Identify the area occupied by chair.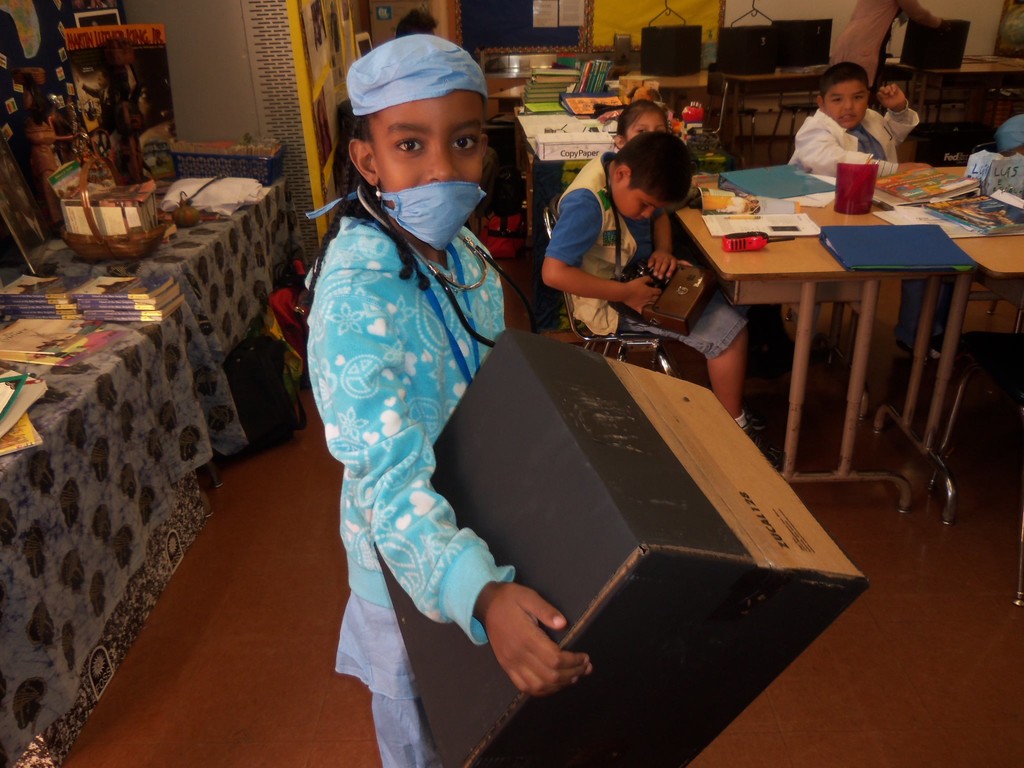
Area: <region>541, 209, 676, 377</region>.
